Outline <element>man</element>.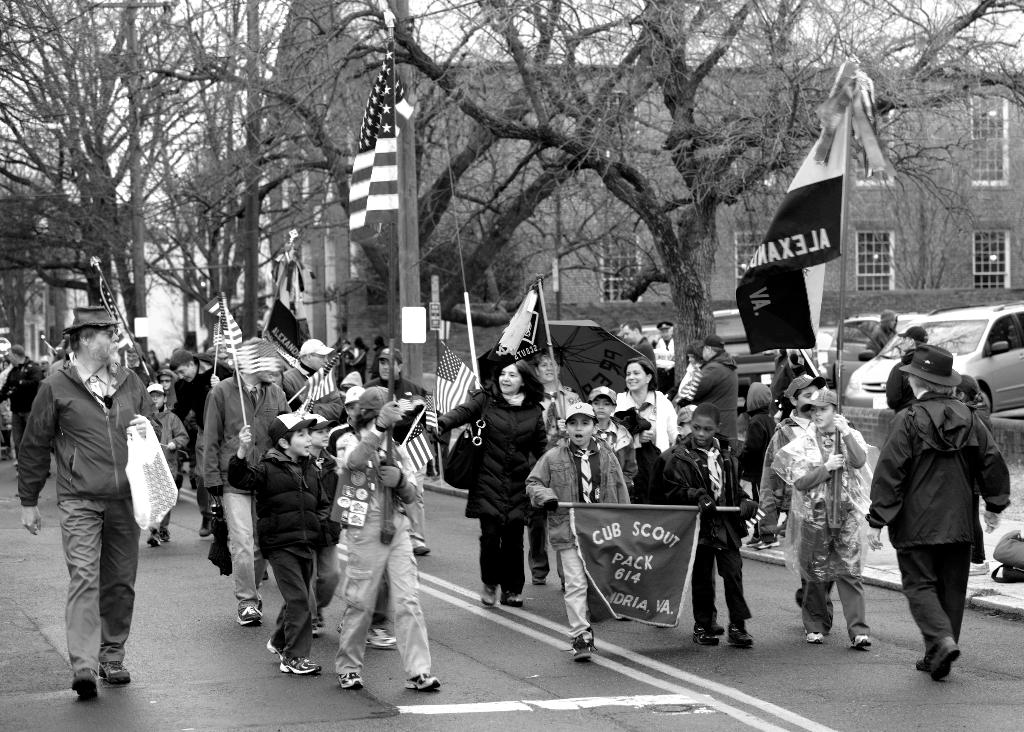
Outline: detection(12, 325, 159, 706).
